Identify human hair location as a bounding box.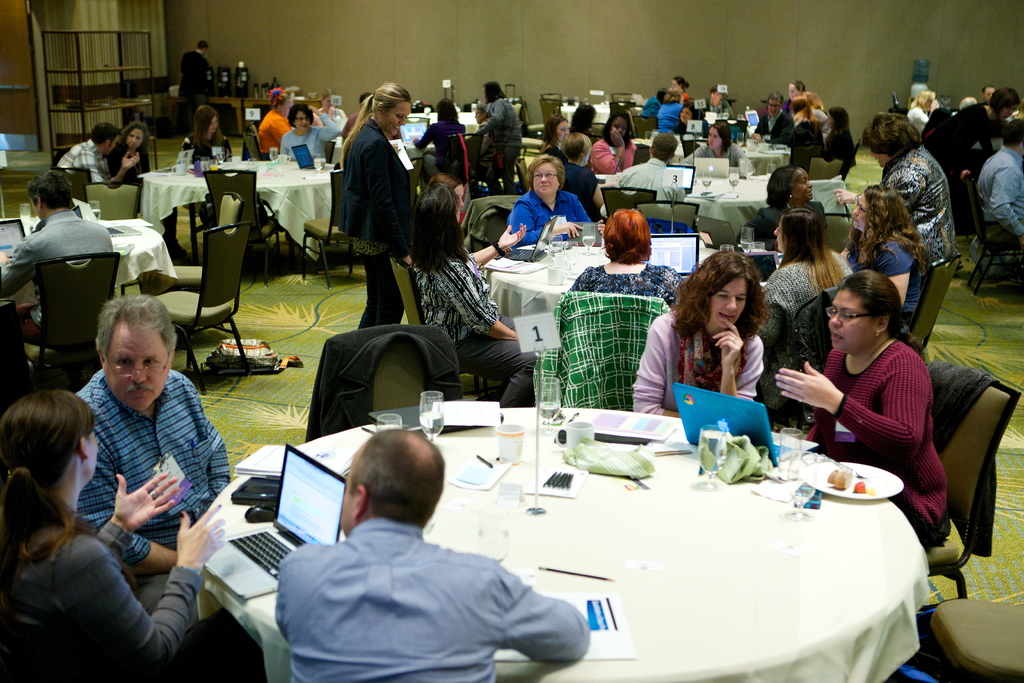
region(86, 120, 122, 147).
